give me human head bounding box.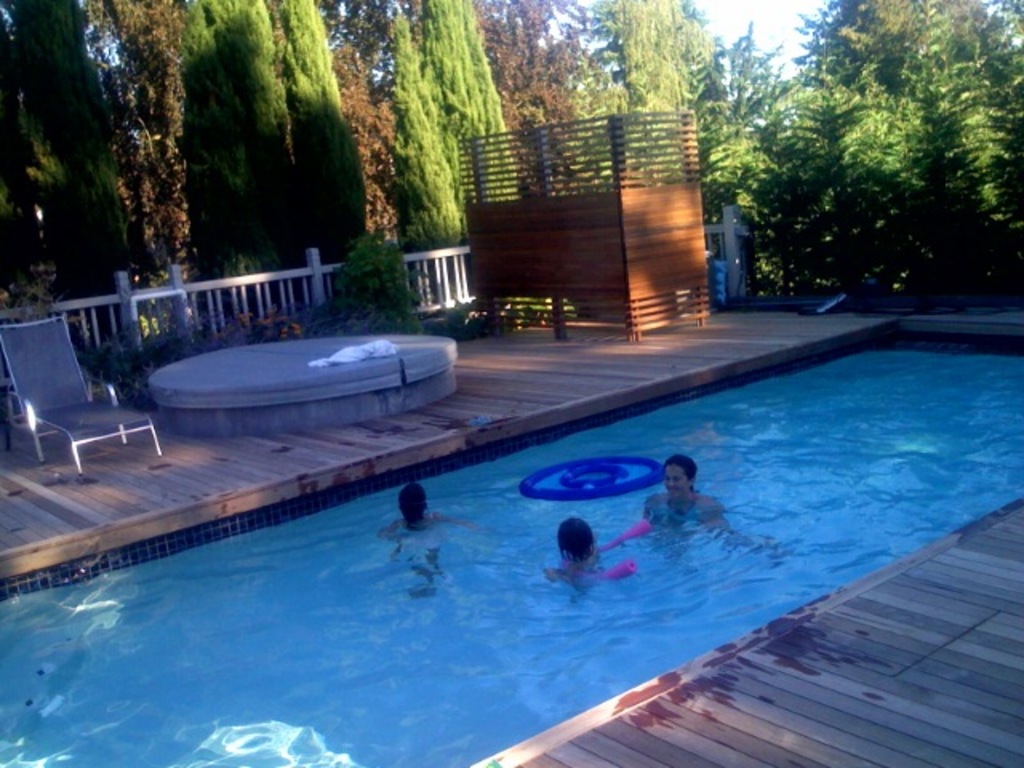
661/458/696/499.
